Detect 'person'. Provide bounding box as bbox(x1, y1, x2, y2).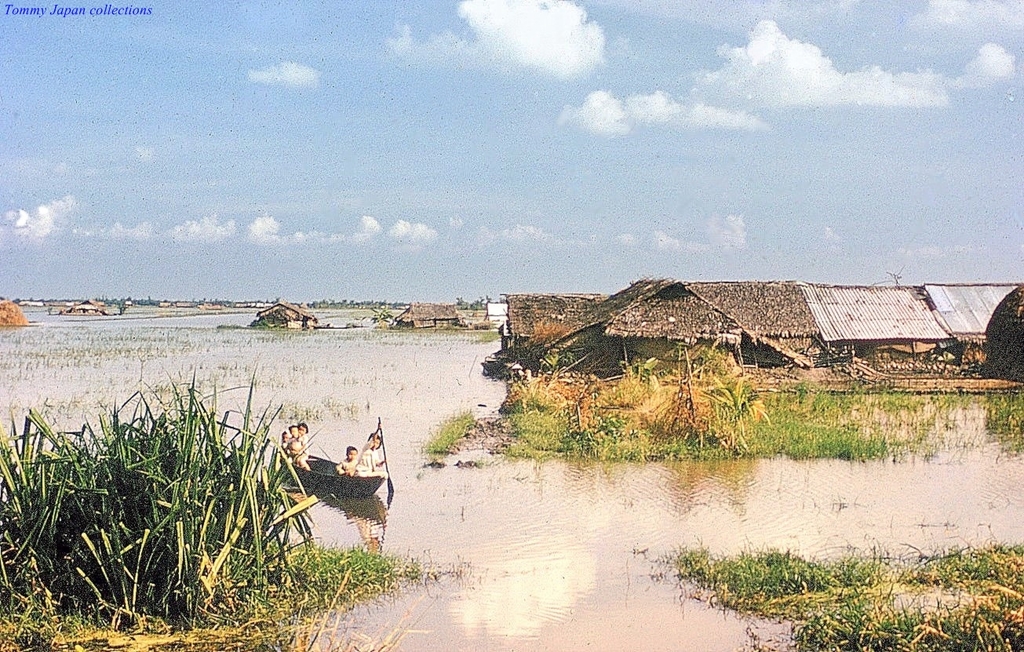
bbox(289, 424, 305, 457).
